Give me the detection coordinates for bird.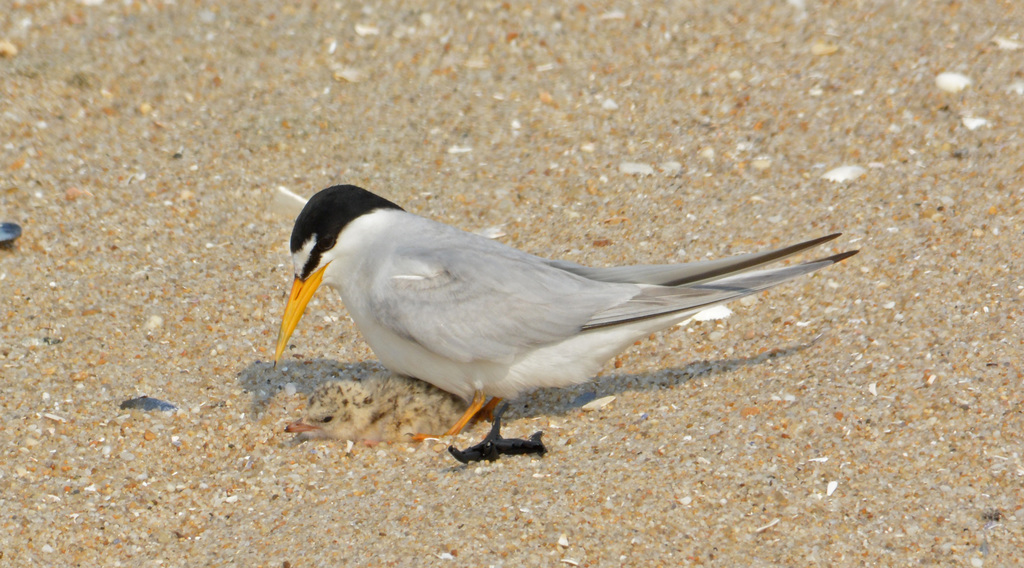
left=243, top=185, right=829, bottom=470.
